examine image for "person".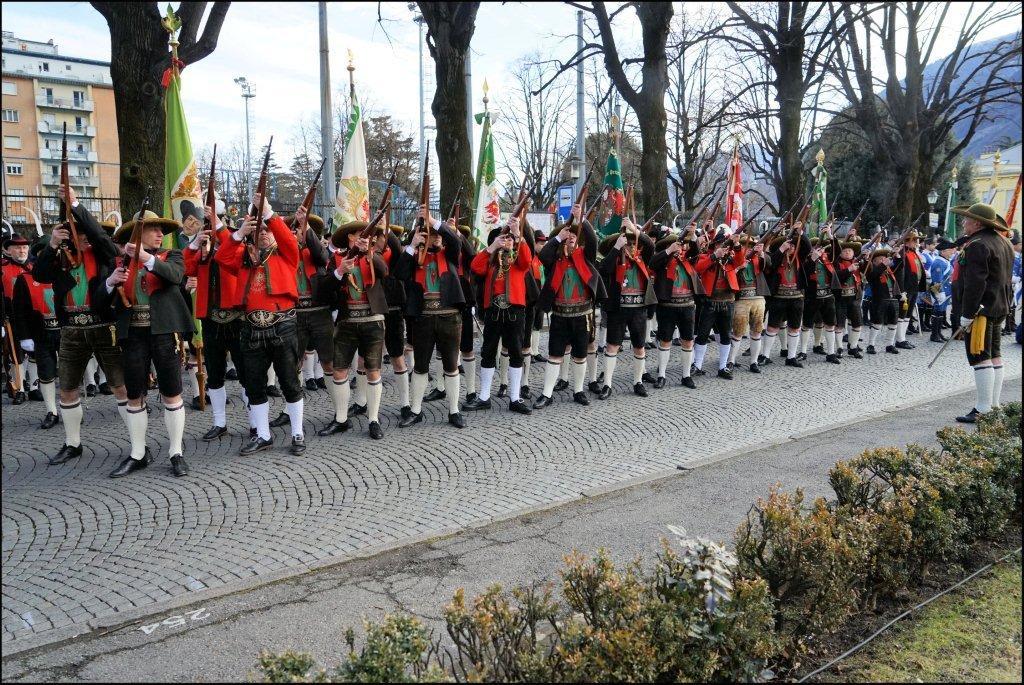
Examination result: 471/216/538/413.
